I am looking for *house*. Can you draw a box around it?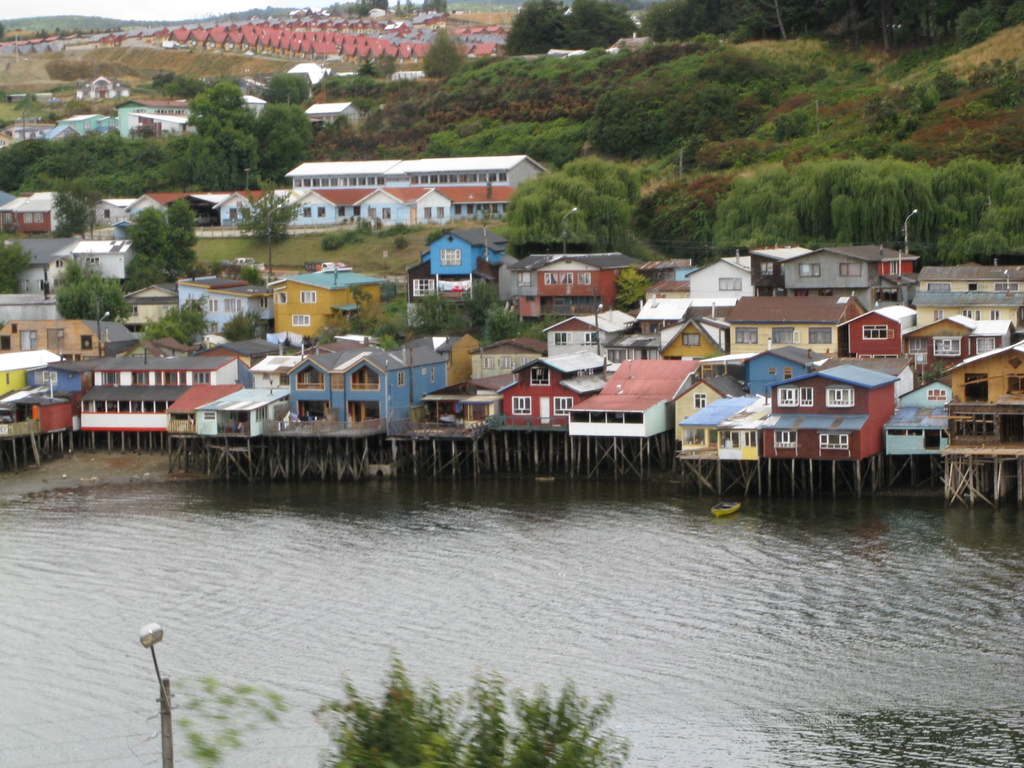
Sure, the bounding box is bbox(0, 317, 133, 352).
